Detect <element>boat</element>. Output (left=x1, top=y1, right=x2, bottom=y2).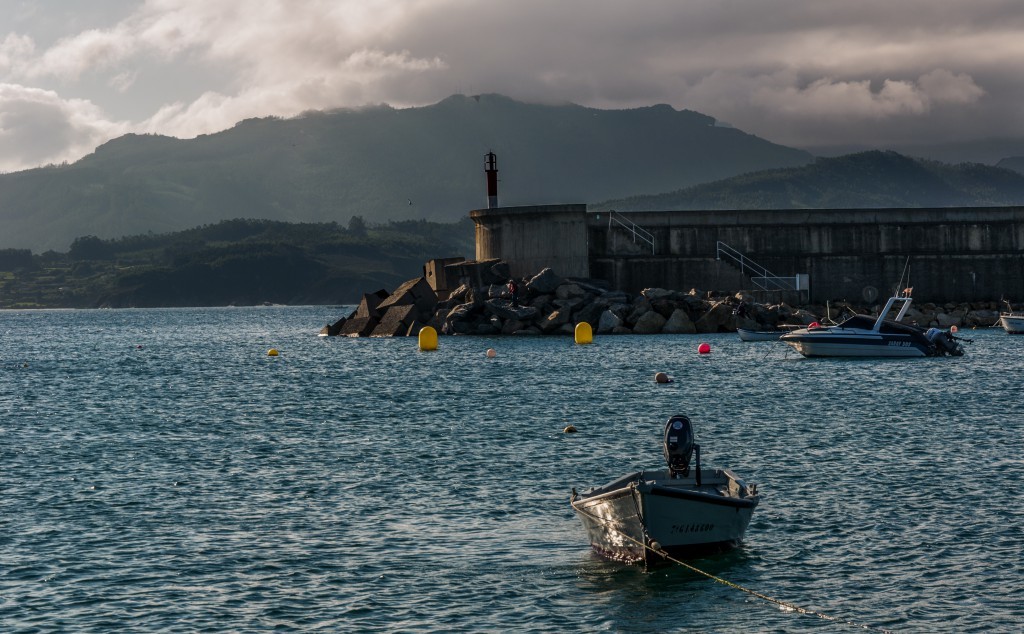
(left=1002, top=309, right=1023, bottom=333).
